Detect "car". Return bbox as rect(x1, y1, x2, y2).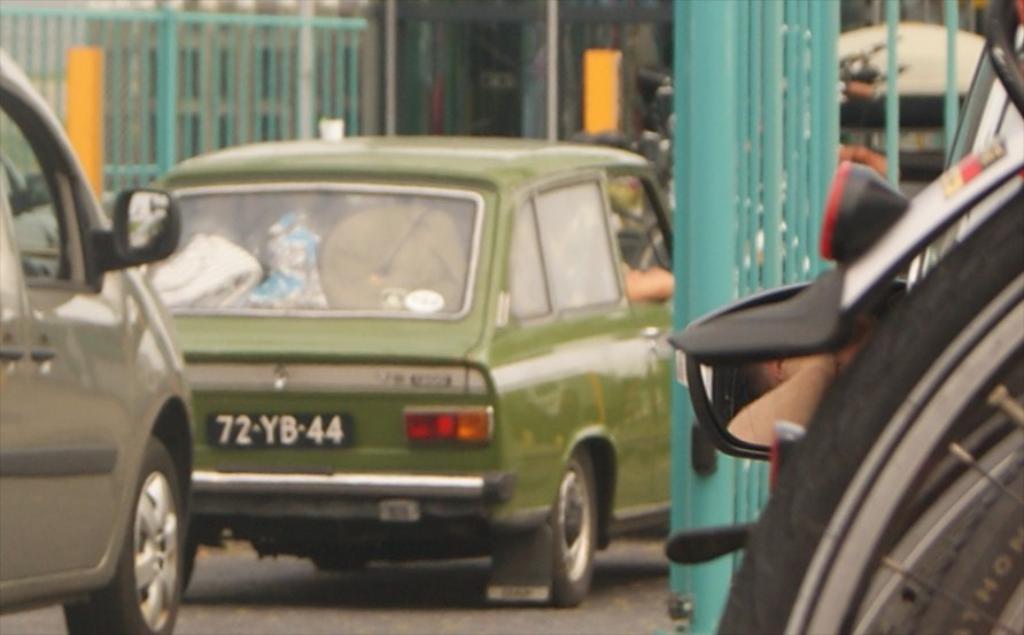
rect(0, 51, 200, 634).
